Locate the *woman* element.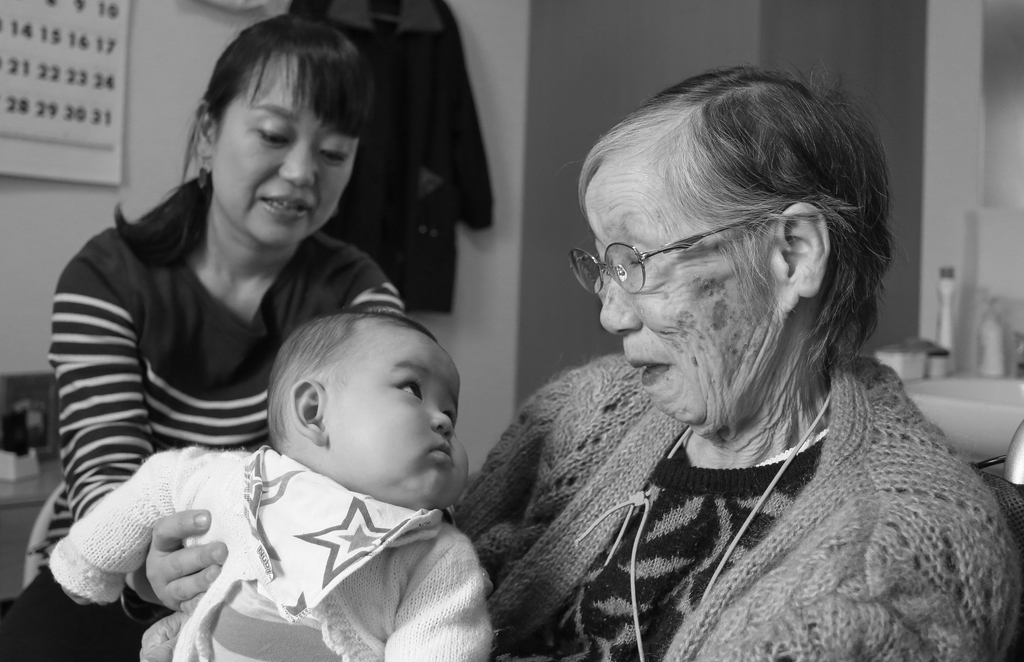
Element bbox: bbox=[0, 4, 402, 661].
